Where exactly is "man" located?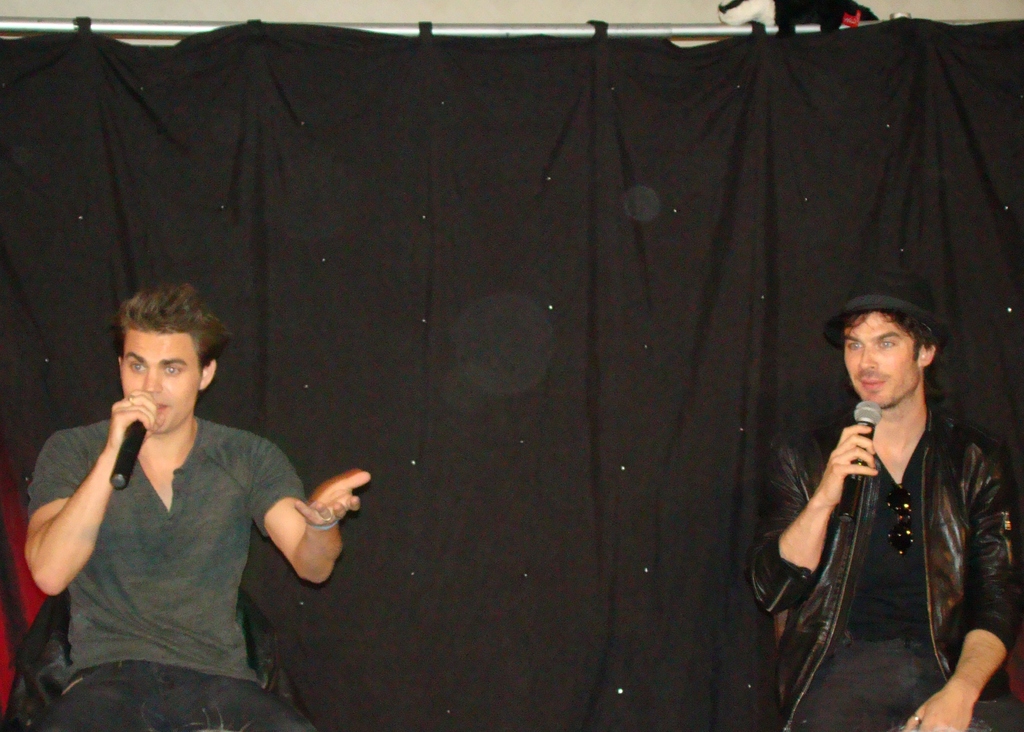
Its bounding box is [x1=776, y1=274, x2=1009, y2=715].
